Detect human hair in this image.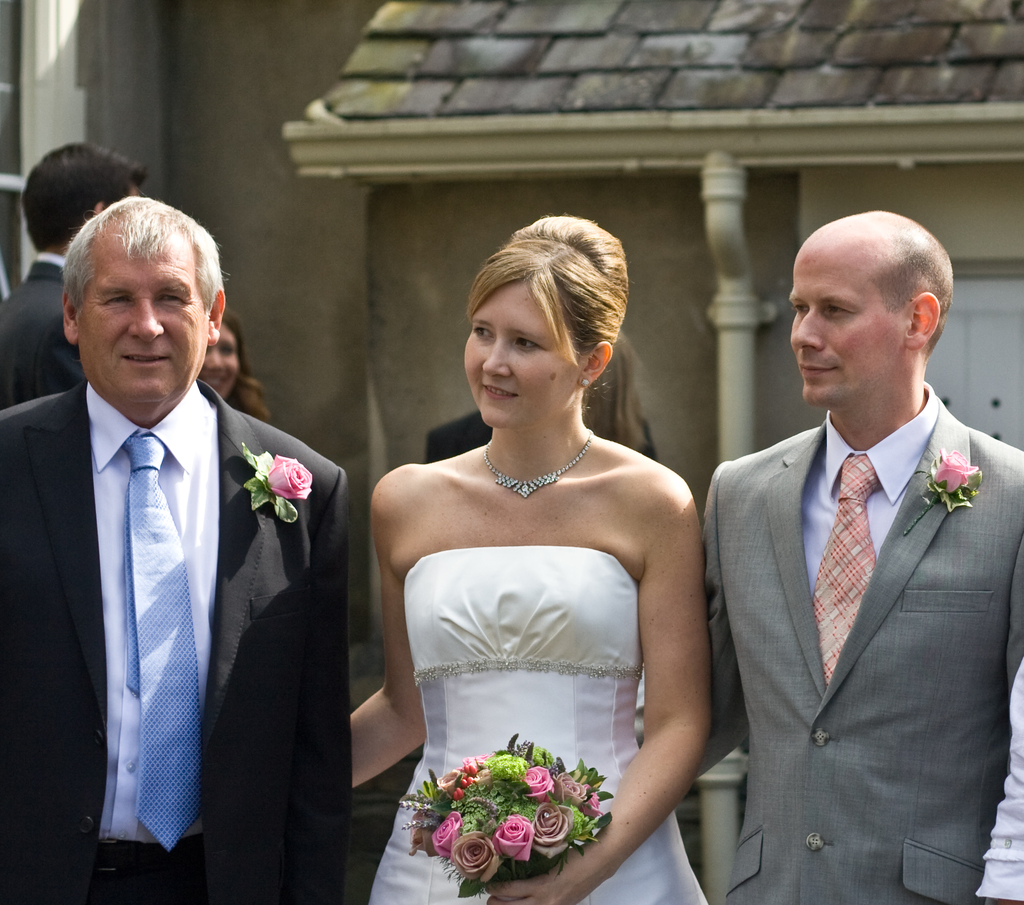
Detection: [x1=468, y1=213, x2=630, y2=364].
